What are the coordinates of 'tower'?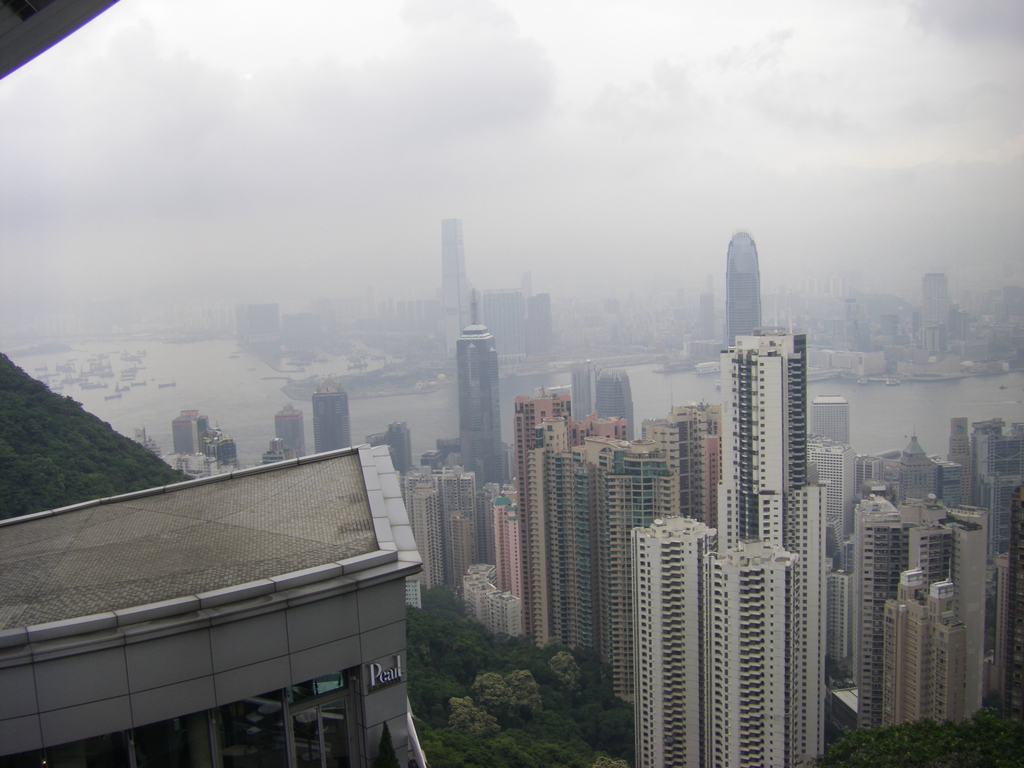
<region>175, 410, 223, 463</region>.
